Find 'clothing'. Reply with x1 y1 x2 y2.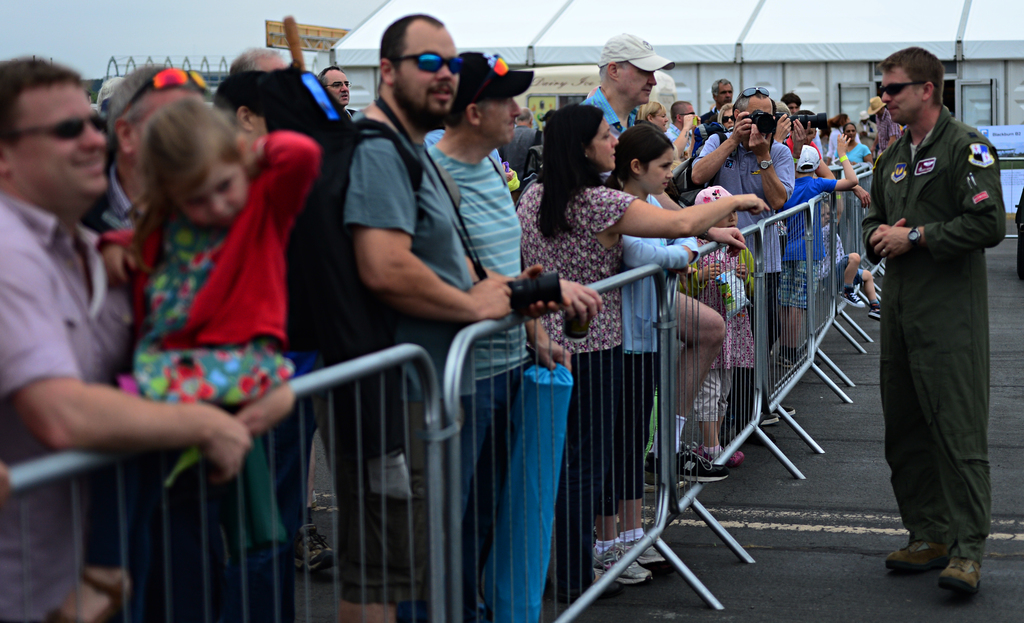
57 120 366 612.
